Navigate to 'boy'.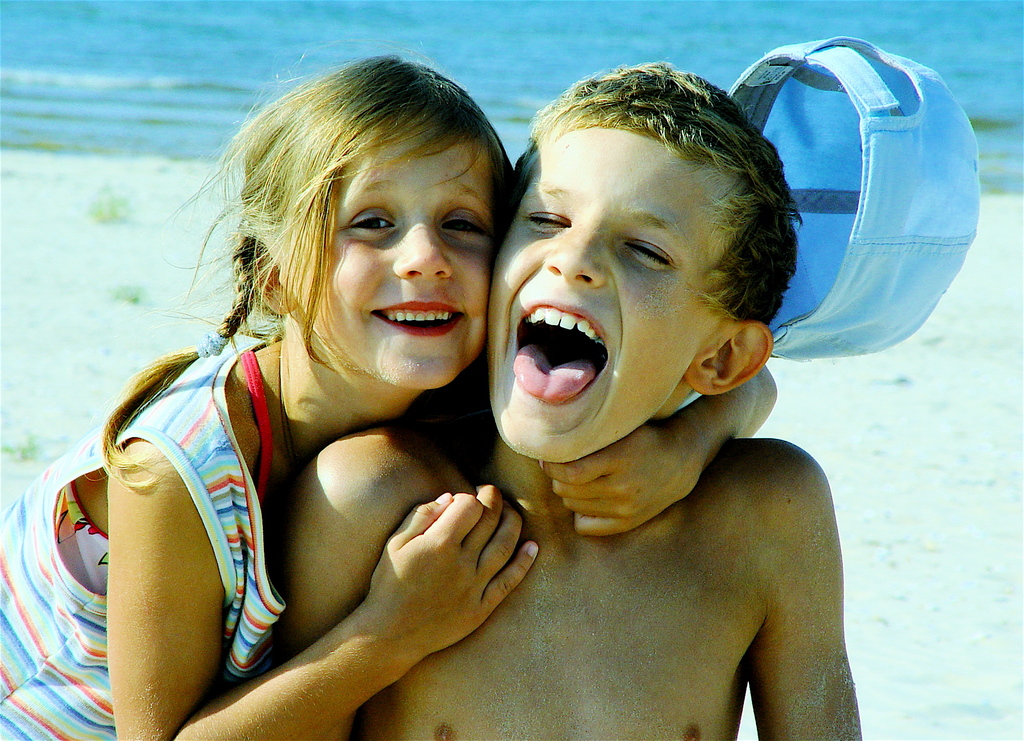
Navigation target: left=268, top=55, right=863, bottom=740.
